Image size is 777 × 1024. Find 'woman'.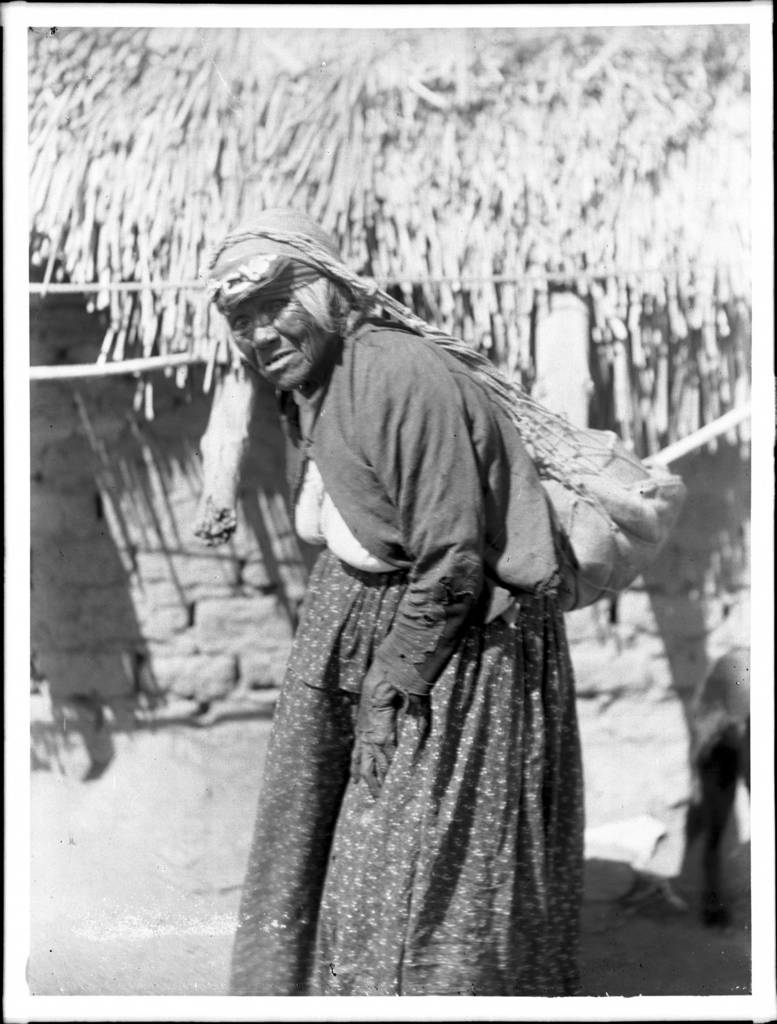
172:189:663:993.
